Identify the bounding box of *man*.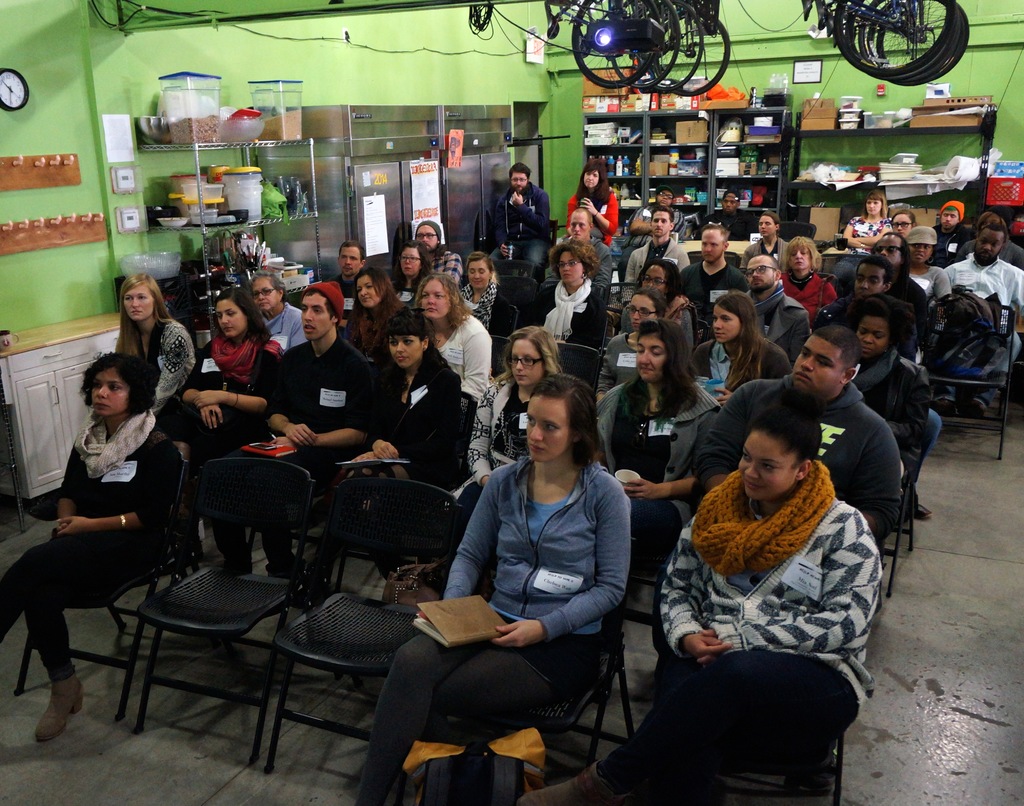
crop(620, 208, 692, 307).
